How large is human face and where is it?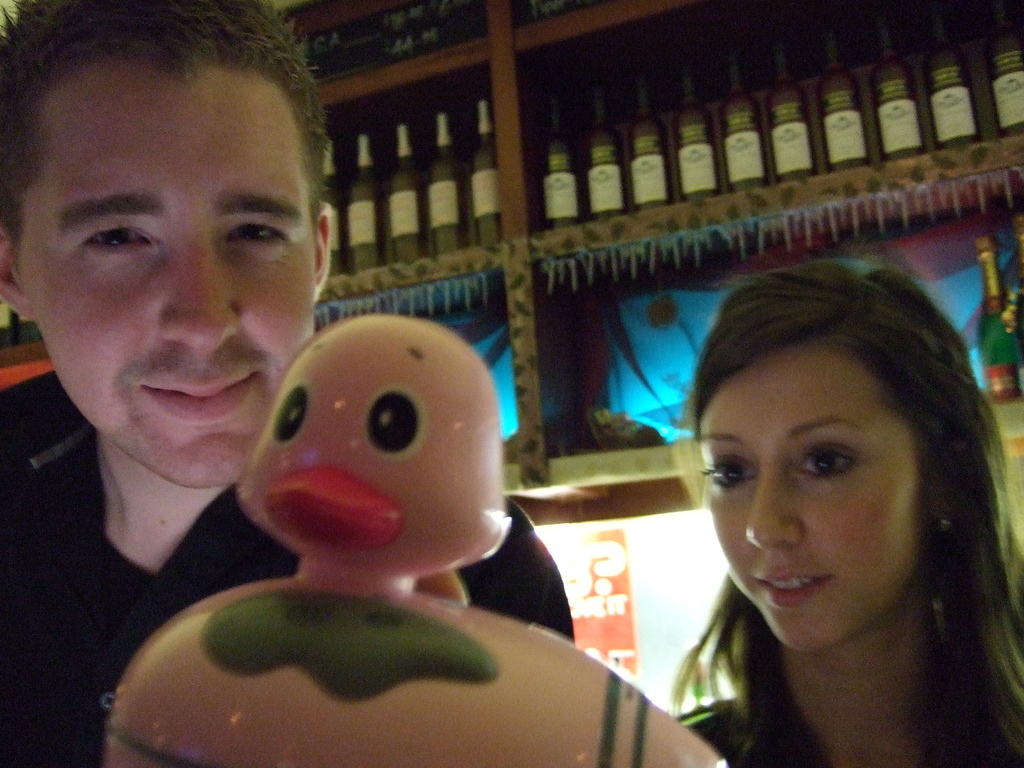
Bounding box: 21 51 321 492.
